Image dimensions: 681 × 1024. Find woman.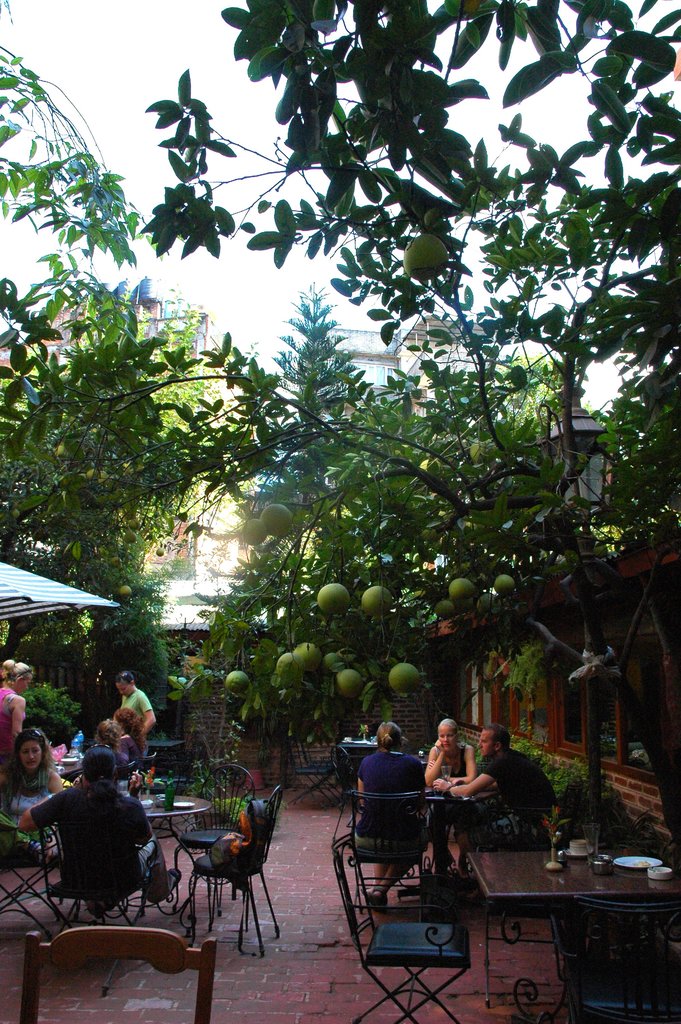
(x1=354, y1=719, x2=429, y2=909).
